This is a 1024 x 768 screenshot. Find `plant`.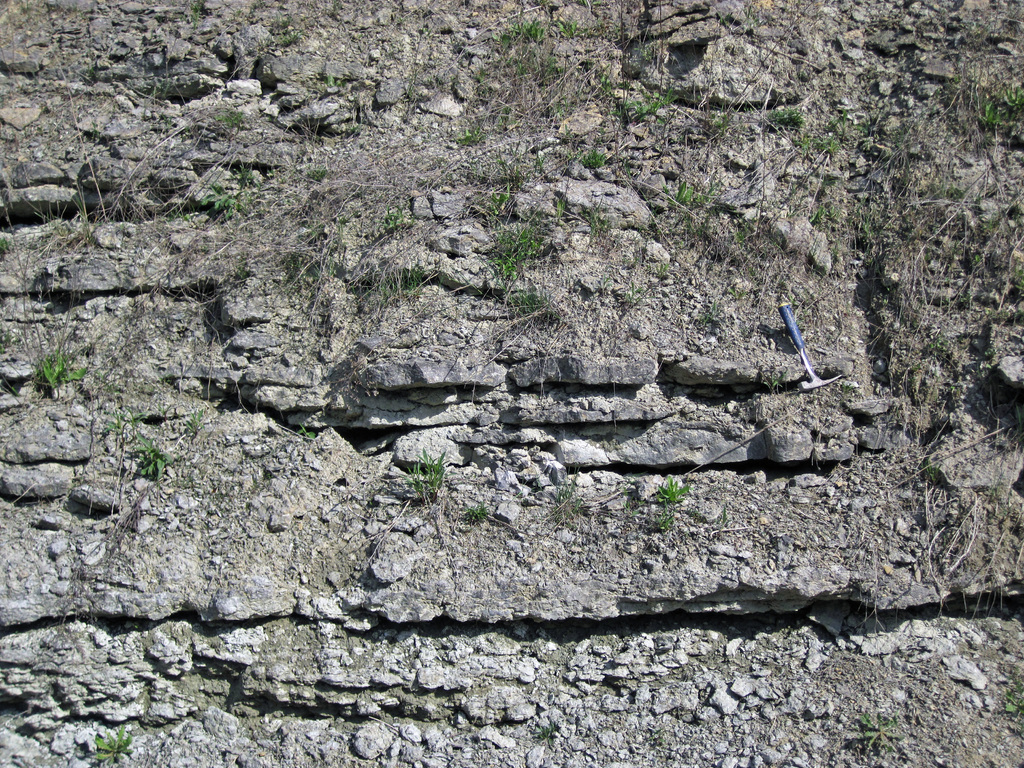
Bounding box: box=[1000, 677, 1023, 719].
